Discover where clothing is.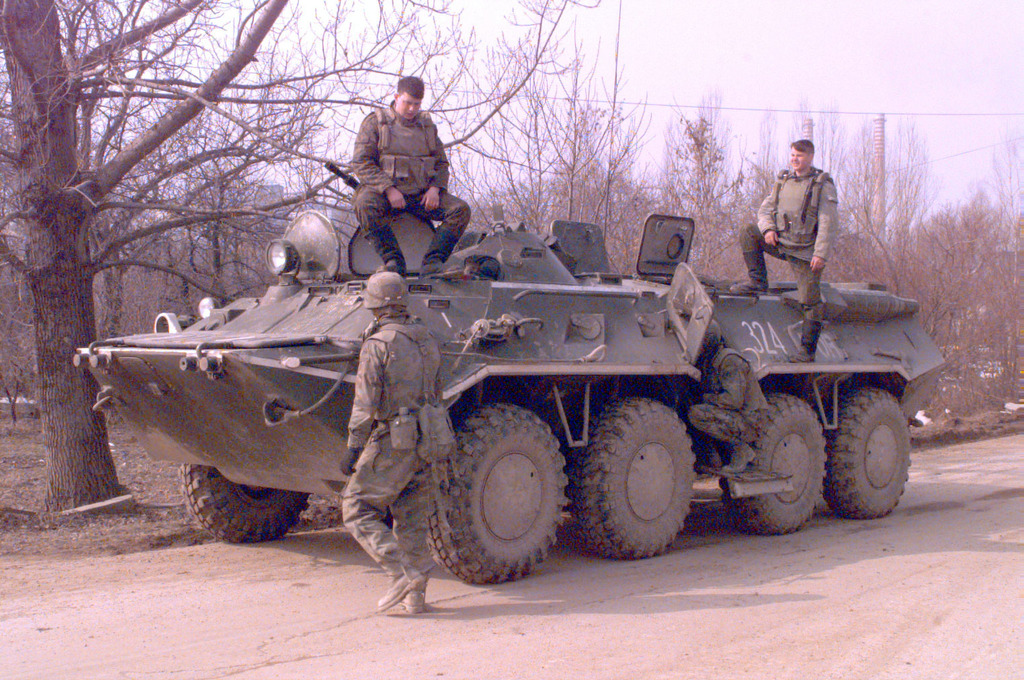
Discovered at [688,346,771,451].
